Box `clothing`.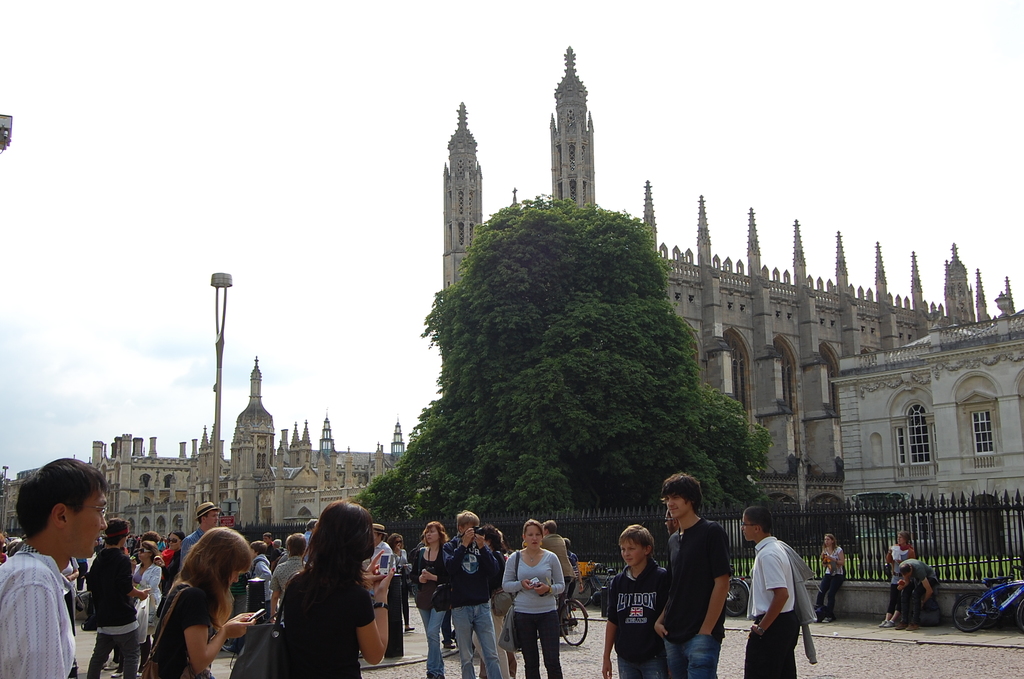
605/557/668/678.
